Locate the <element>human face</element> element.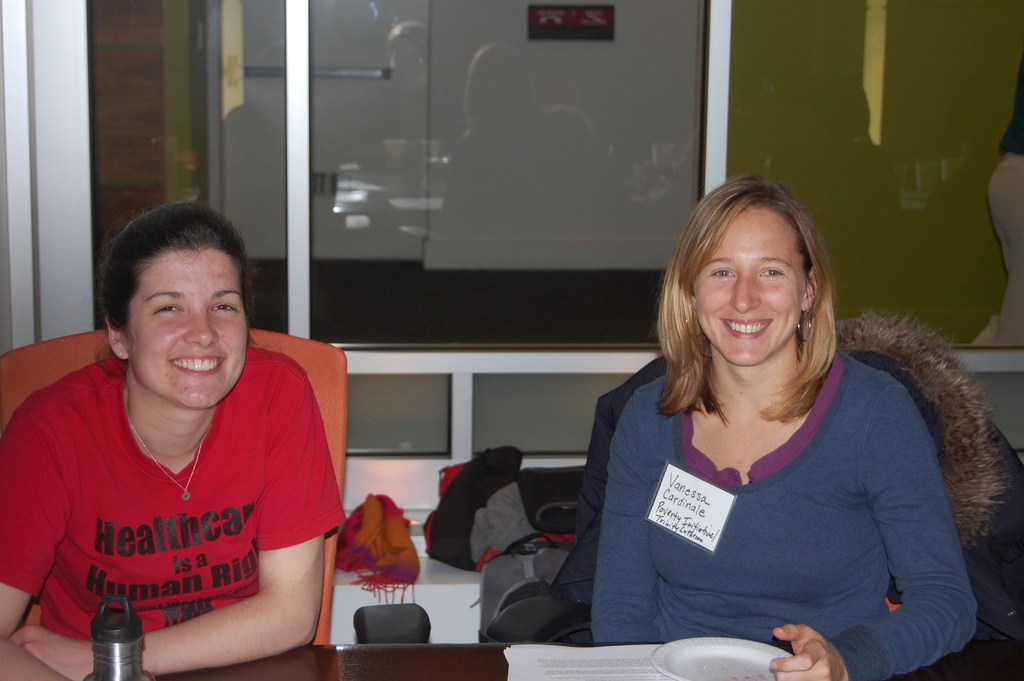
Element bbox: <bbox>696, 204, 800, 362</bbox>.
